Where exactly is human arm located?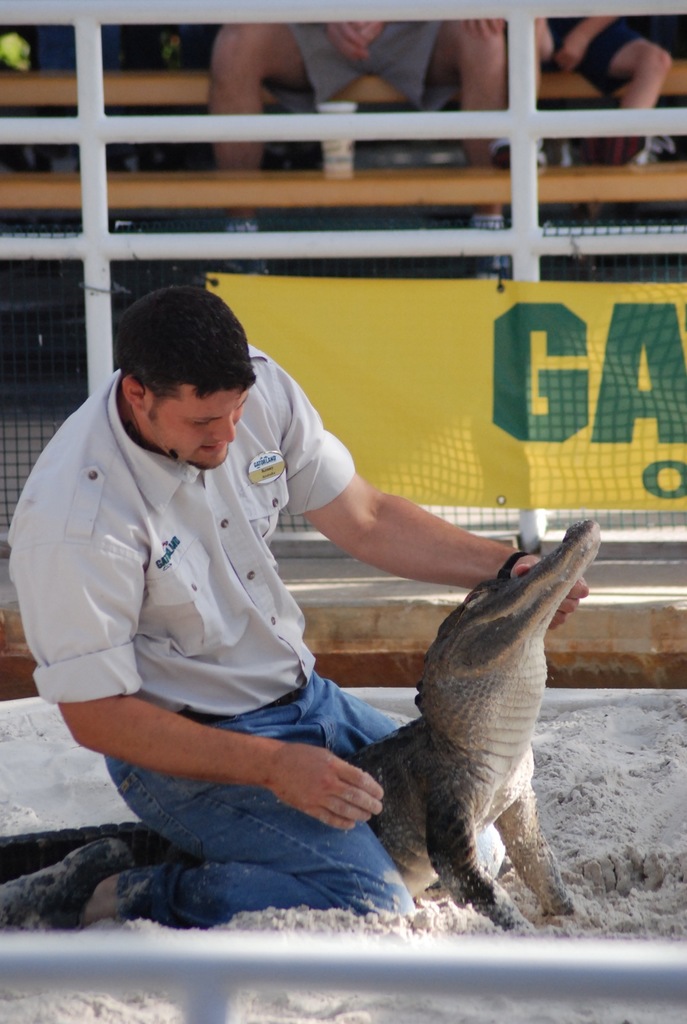
Its bounding box is select_region(324, 18, 368, 60).
